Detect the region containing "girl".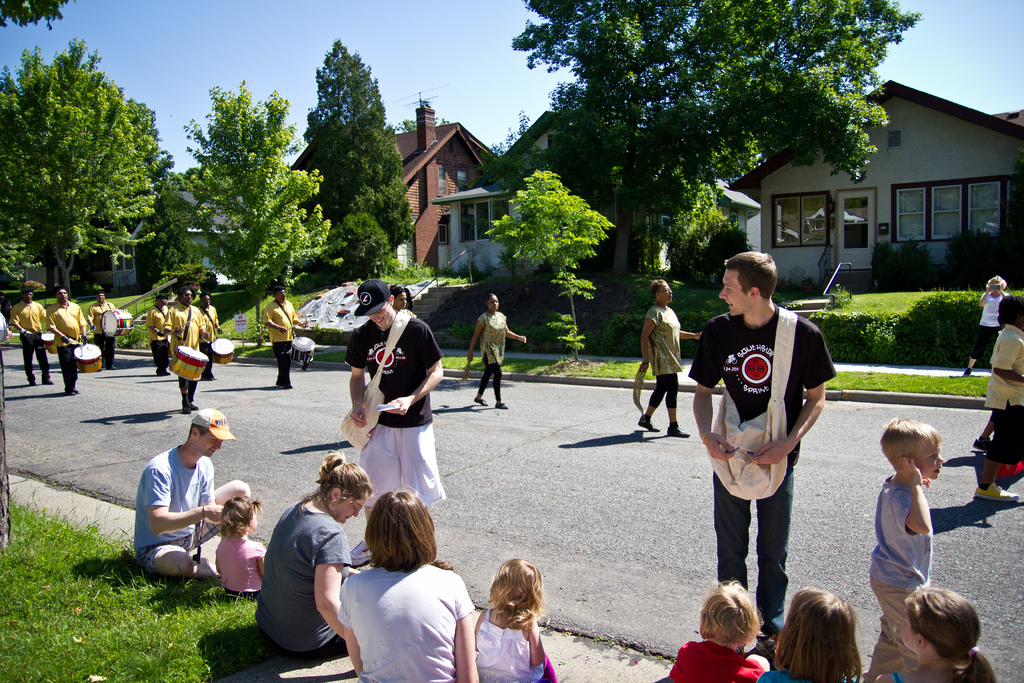
(884,589,993,682).
